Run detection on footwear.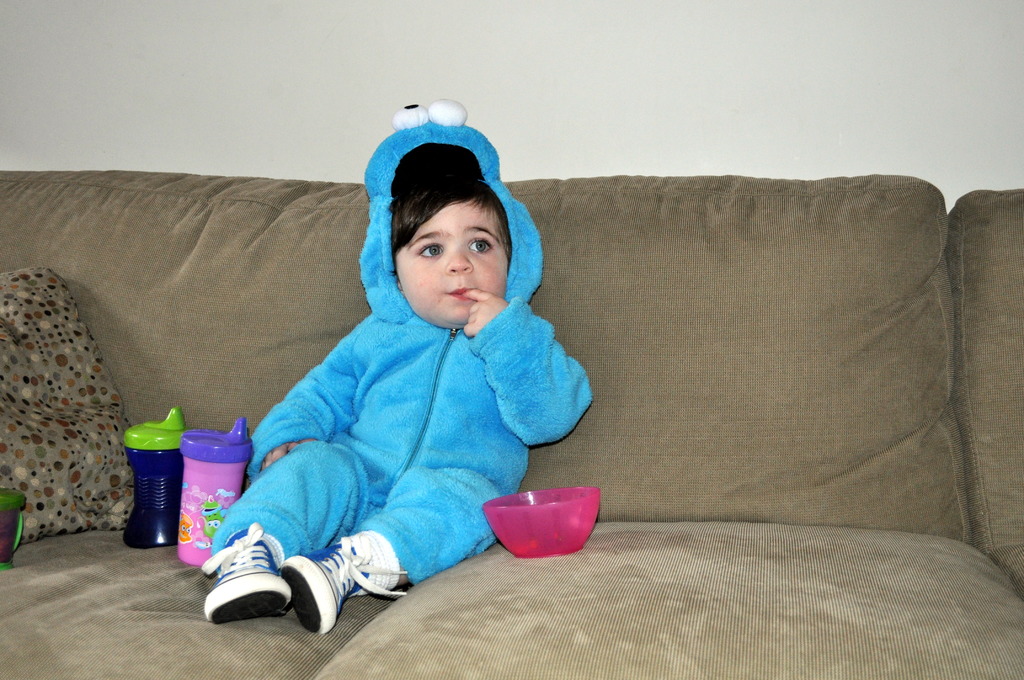
Result: 270:521:401:634.
